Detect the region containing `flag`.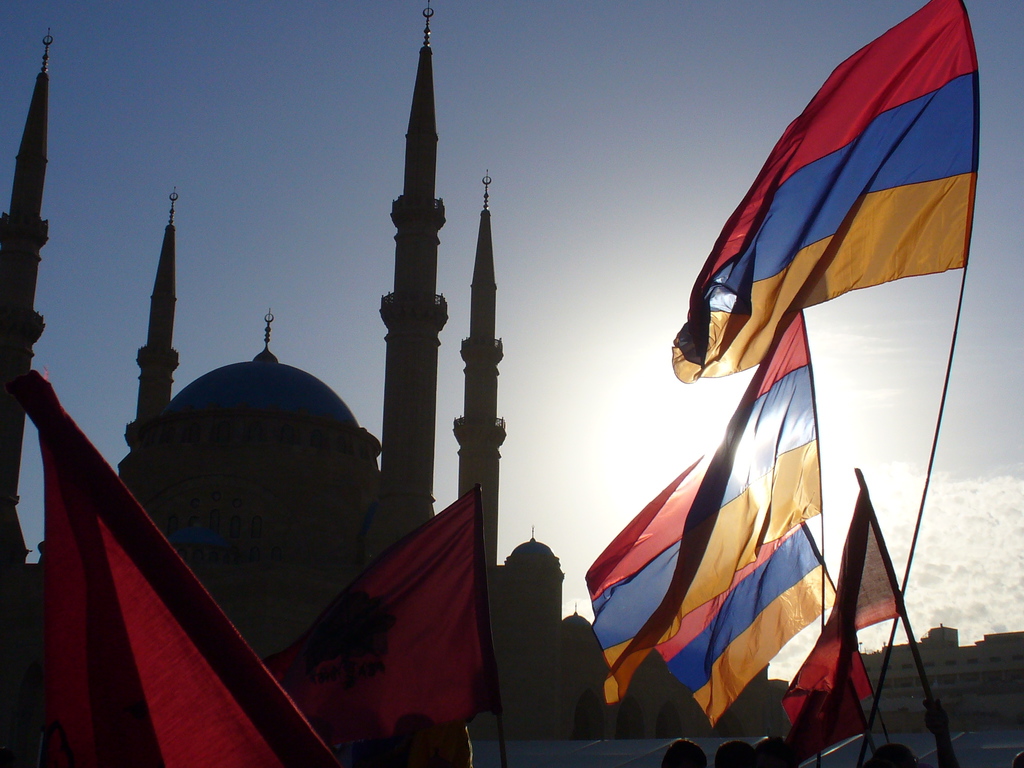
left=635, top=514, right=833, bottom=723.
